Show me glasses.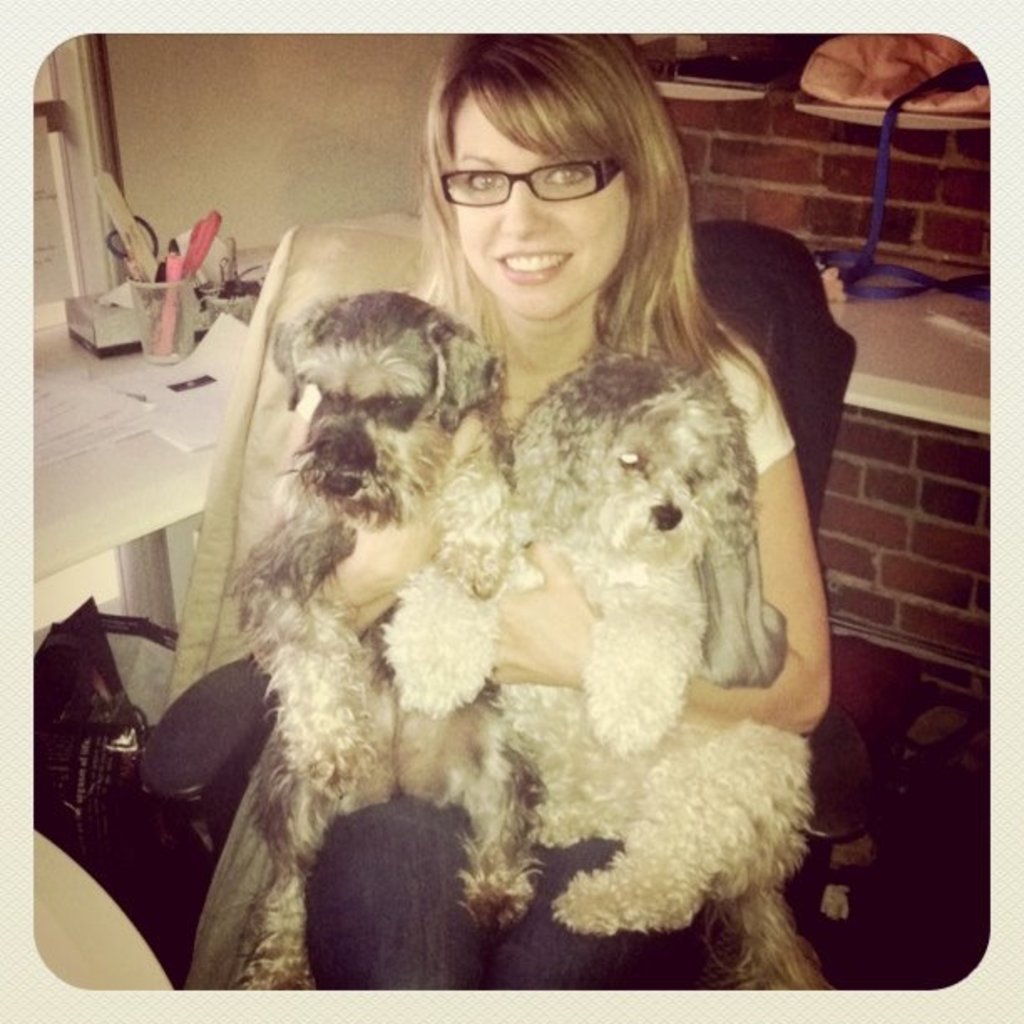
glasses is here: (x1=442, y1=152, x2=643, y2=206).
